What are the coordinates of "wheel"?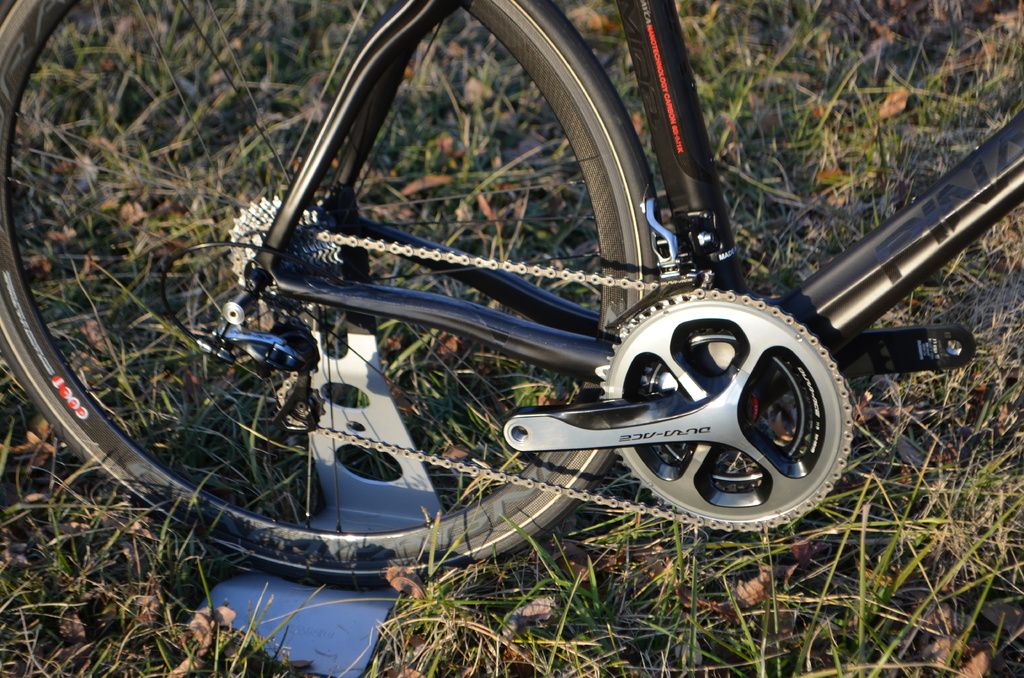
box=[0, 0, 663, 587].
